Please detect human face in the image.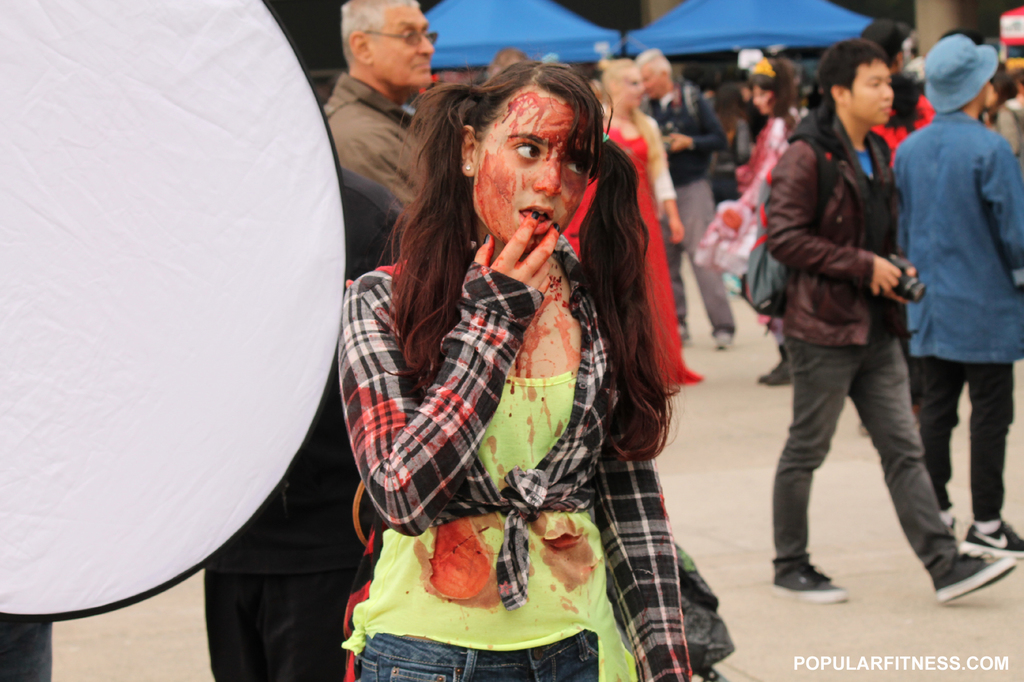
[left=374, top=2, right=431, bottom=89].
